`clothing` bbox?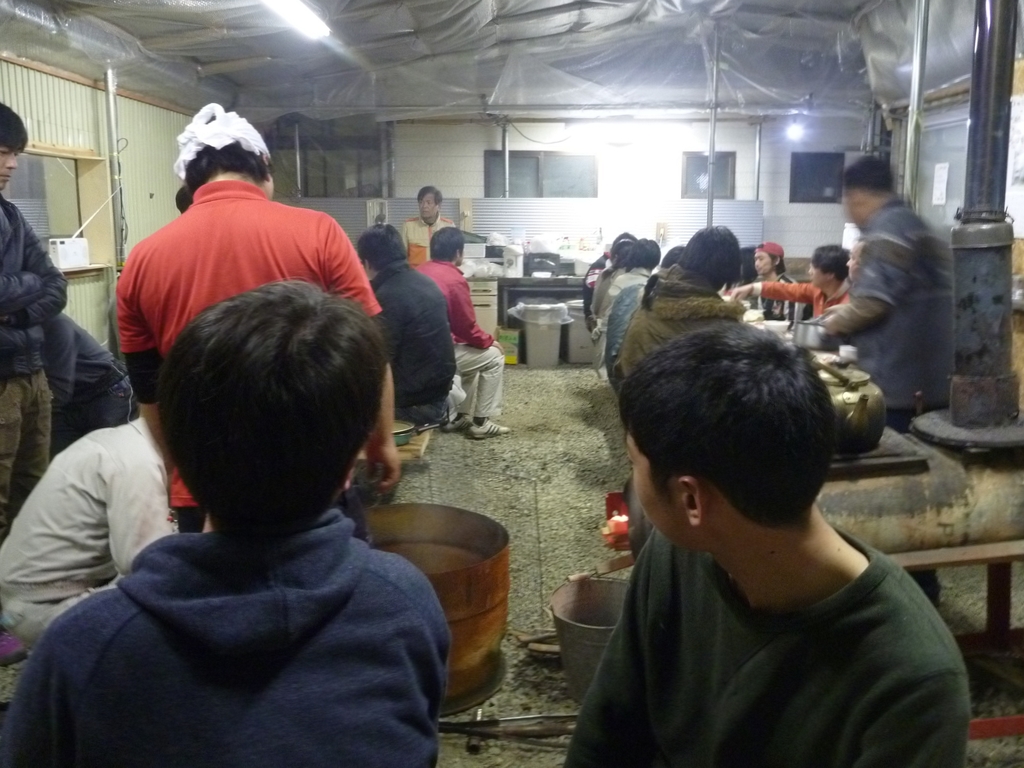
BBox(828, 192, 962, 429)
